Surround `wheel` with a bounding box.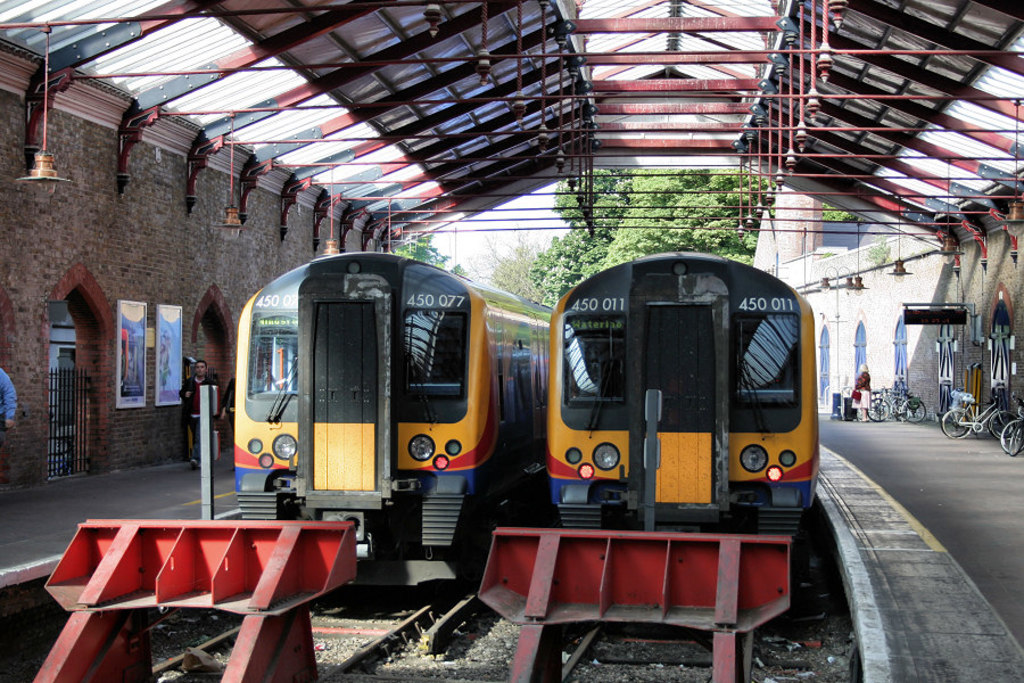
x1=900, y1=400, x2=930, y2=422.
